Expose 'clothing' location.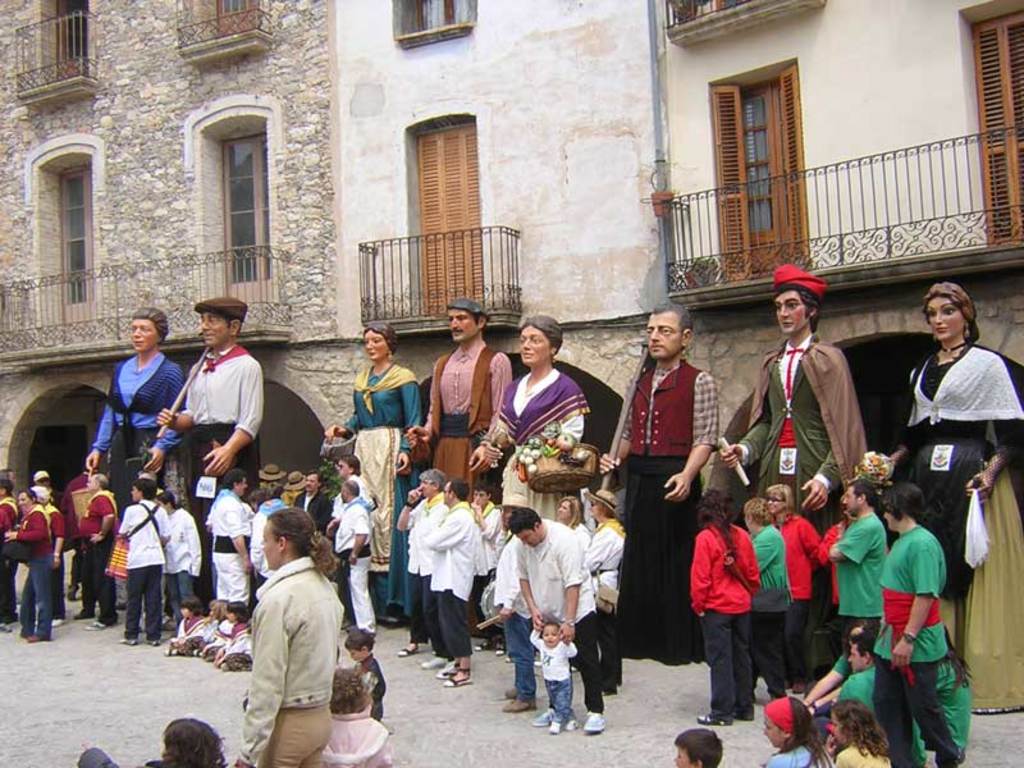
Exposed at Rect(840, 507, 883, 618).
